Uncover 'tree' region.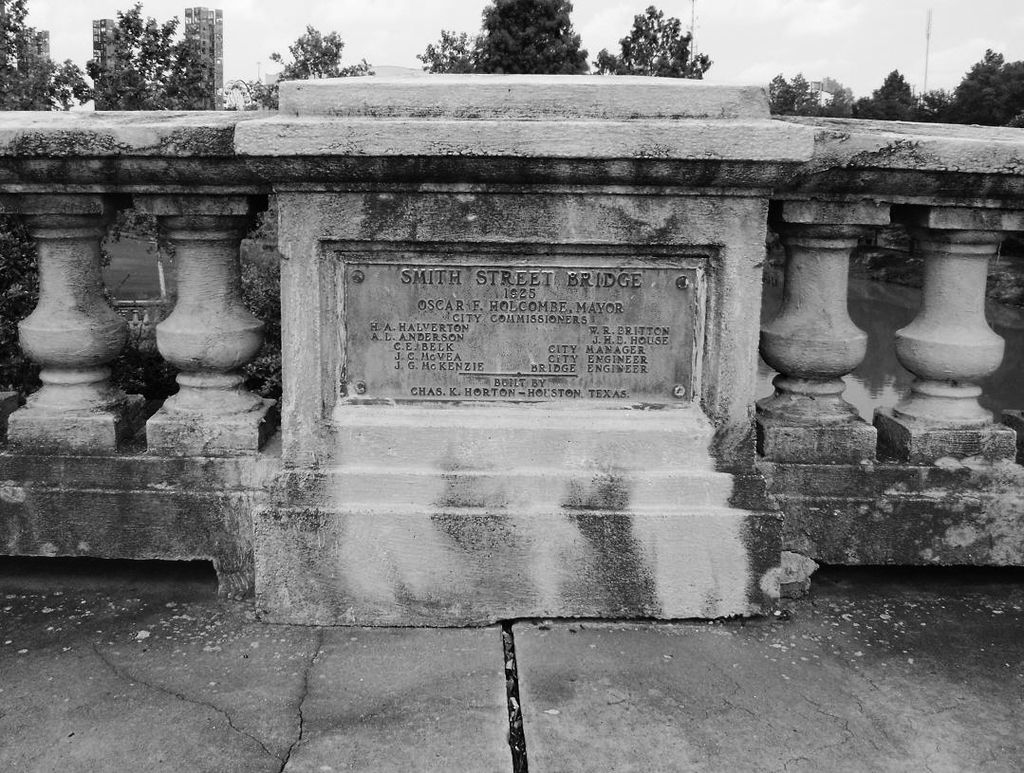
Uncovered: 590,2,713,78.
